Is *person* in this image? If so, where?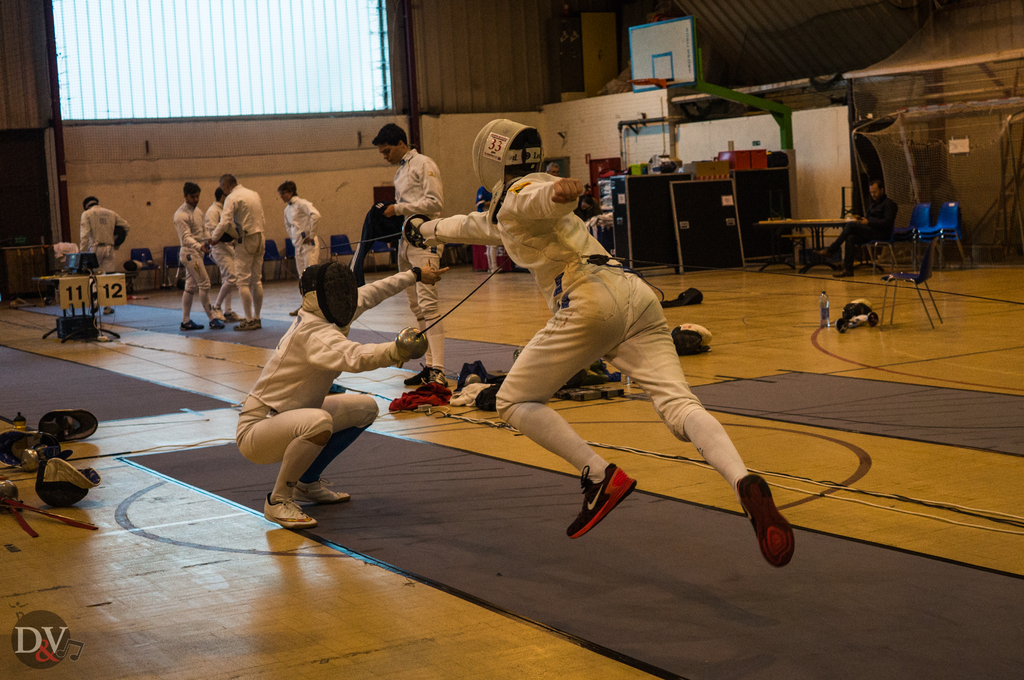
Yes, at 401,120,796,571.
